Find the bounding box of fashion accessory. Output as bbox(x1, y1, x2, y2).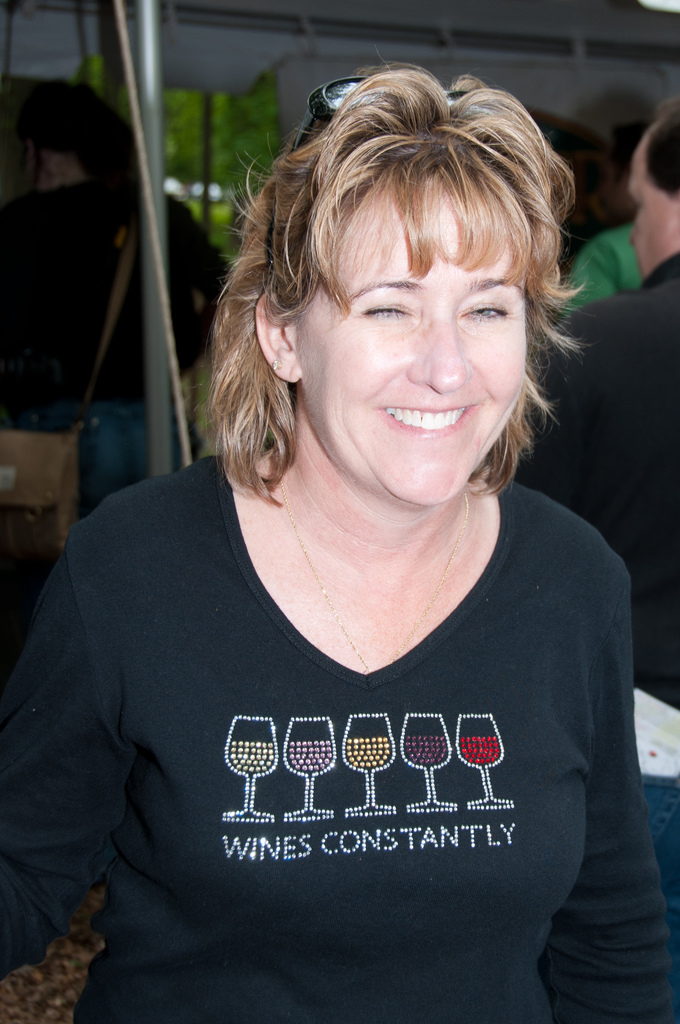
bbox(279, 471, 469, 670).
